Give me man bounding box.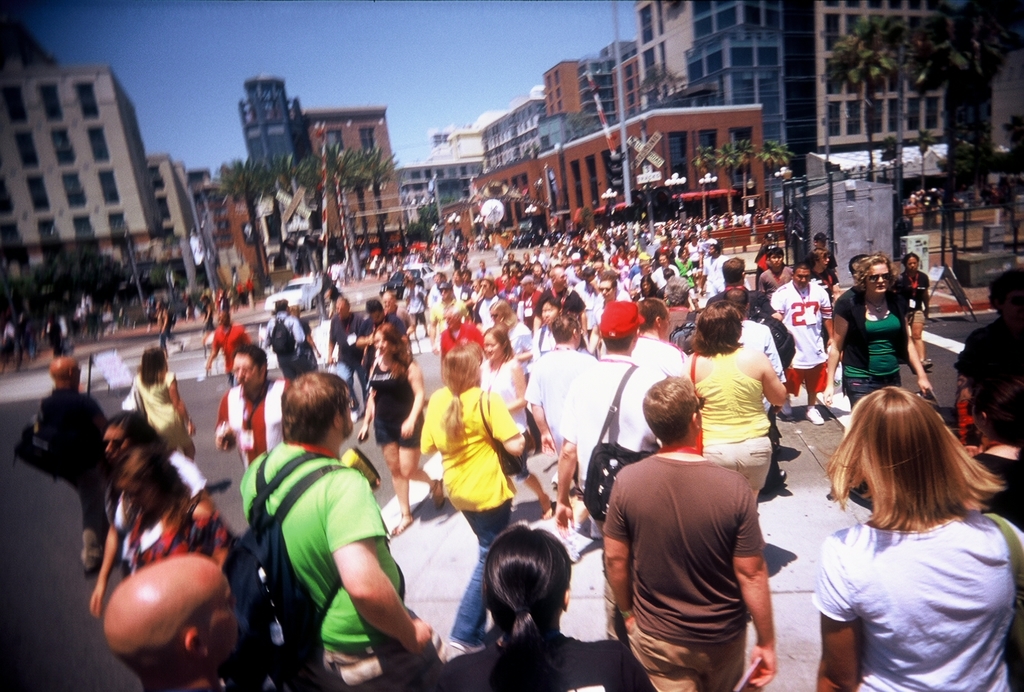
left=241, top=372, right=452, bottom=691.
